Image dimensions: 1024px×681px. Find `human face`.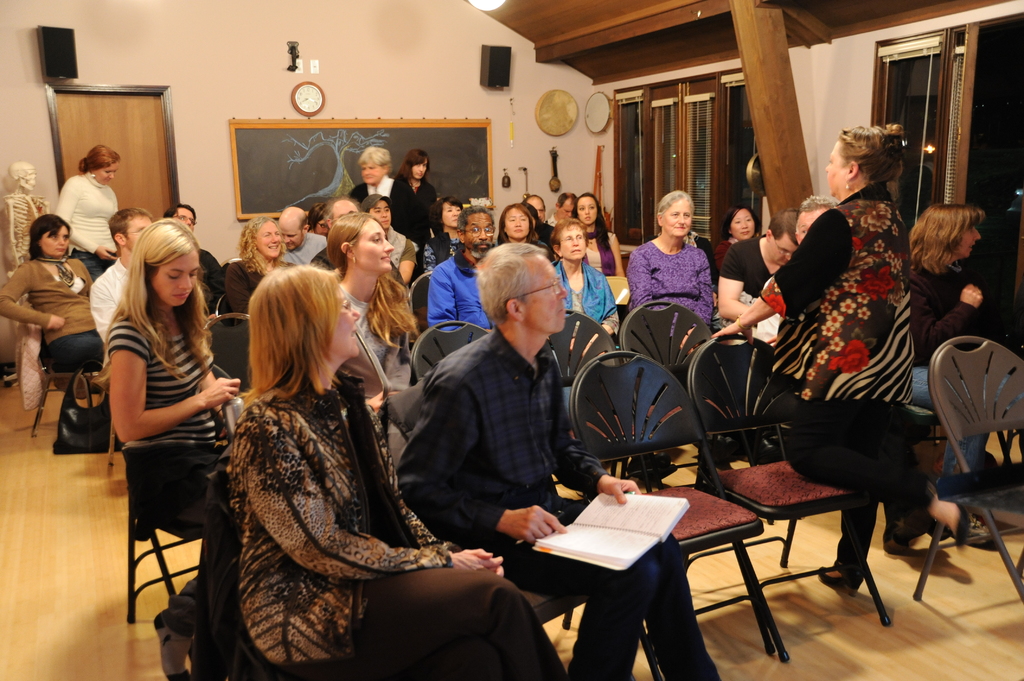
BBox(768, 234, 797, 266).
